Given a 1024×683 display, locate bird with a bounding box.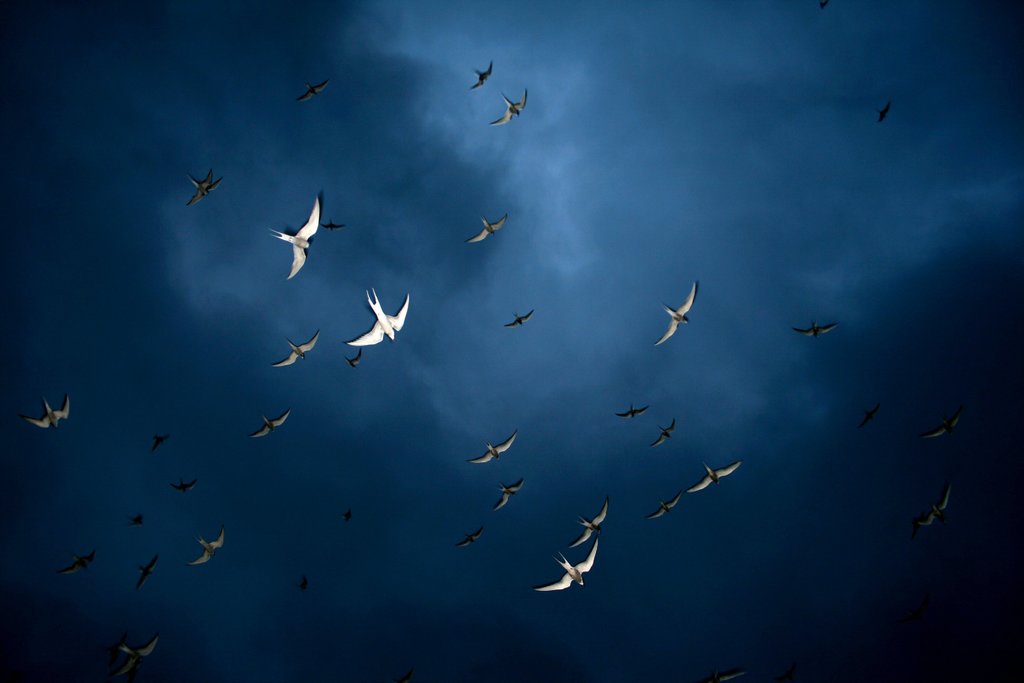
Located: (x1=789, y1=317, x2=839, y2=339).
